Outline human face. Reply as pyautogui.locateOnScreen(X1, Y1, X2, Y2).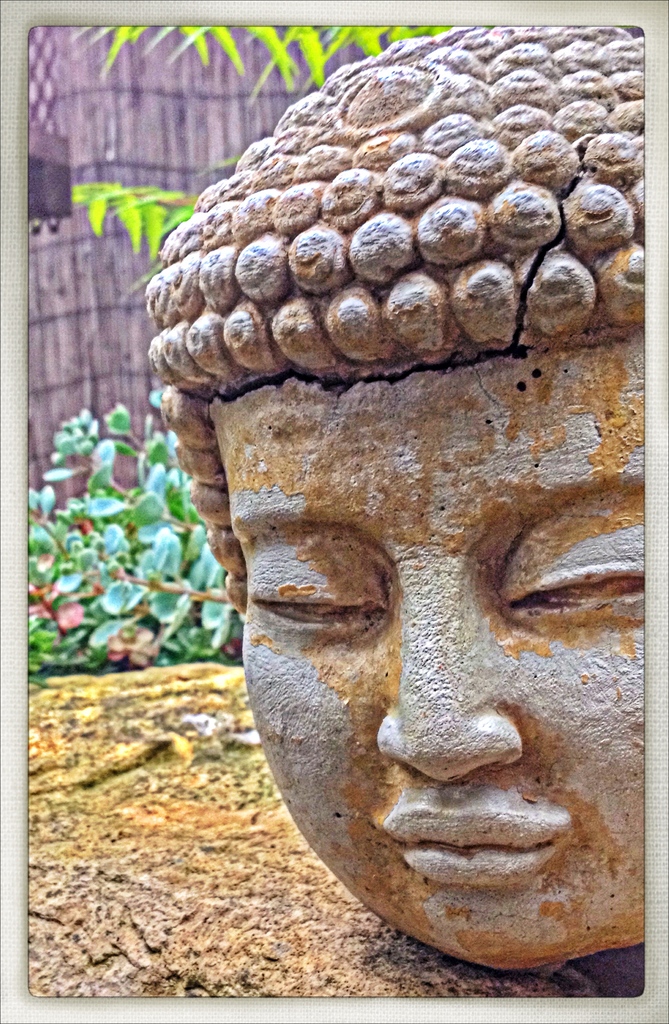
pyautogui.locateOnScreen(215, 348, 650, 975).
